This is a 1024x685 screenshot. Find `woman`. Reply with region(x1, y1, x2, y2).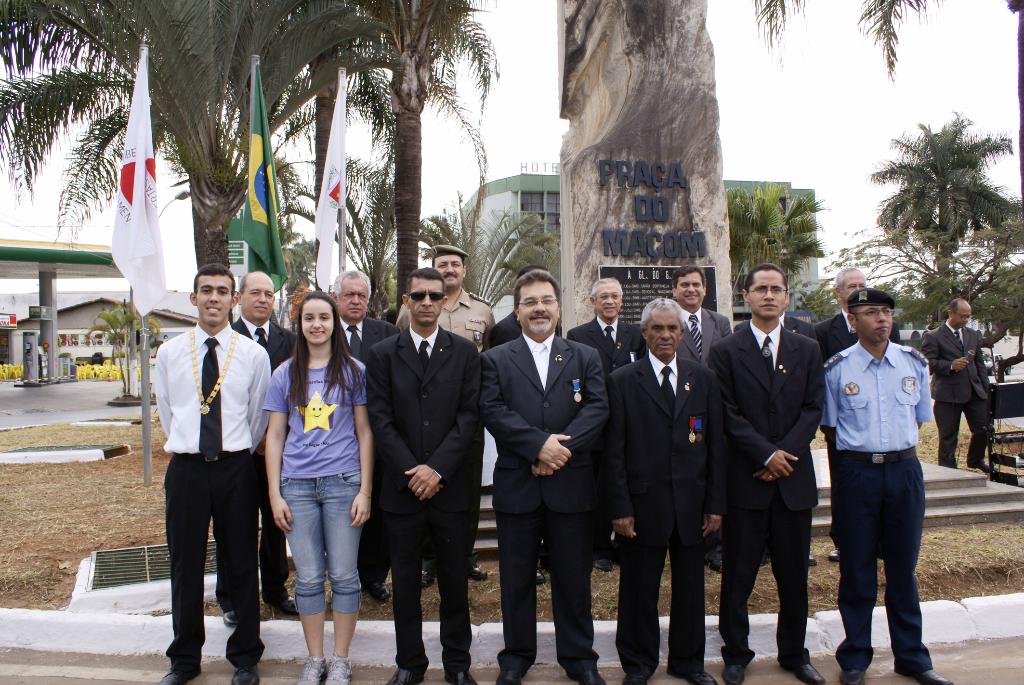
region(255, 276, 374, 680).
